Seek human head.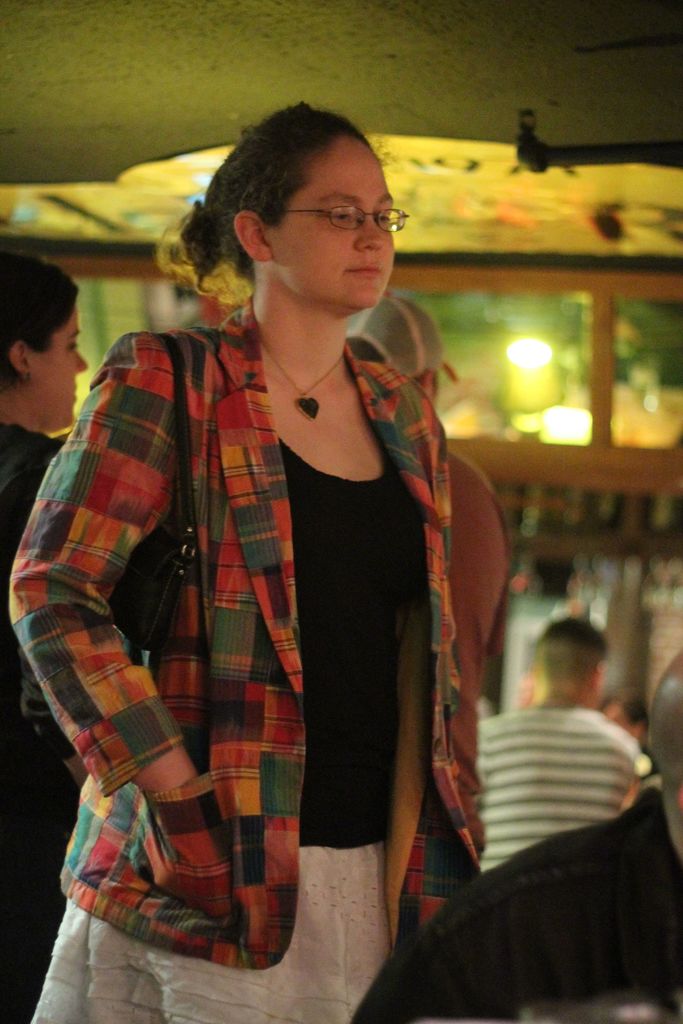
642:652:682:854.
